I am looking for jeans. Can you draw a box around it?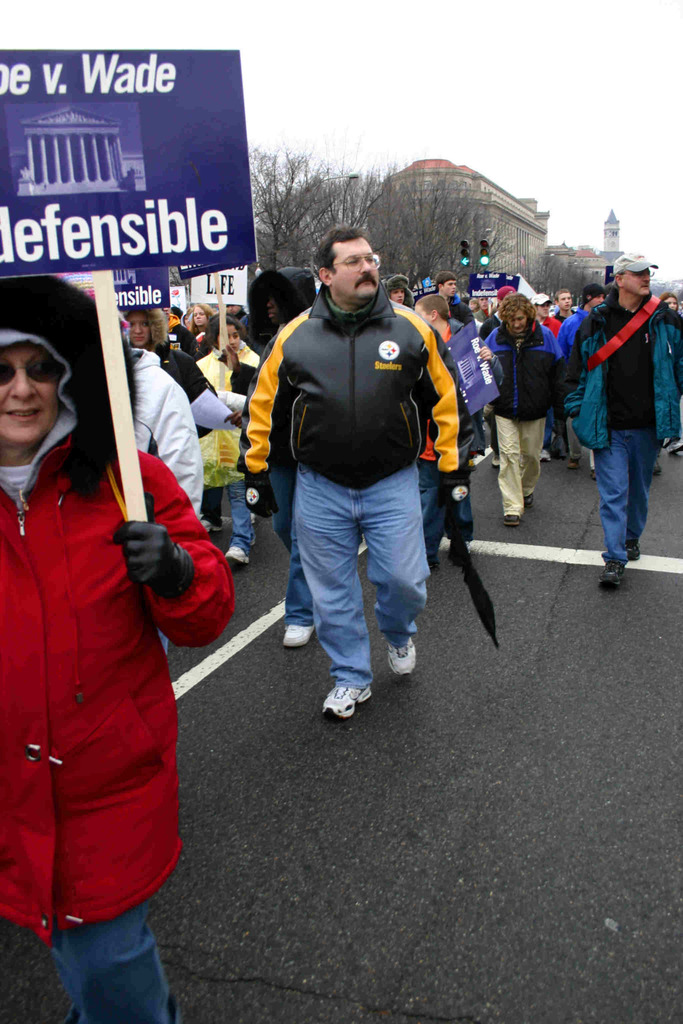
Sure, the bounding box is BBox(600, 429, 661, 569).
